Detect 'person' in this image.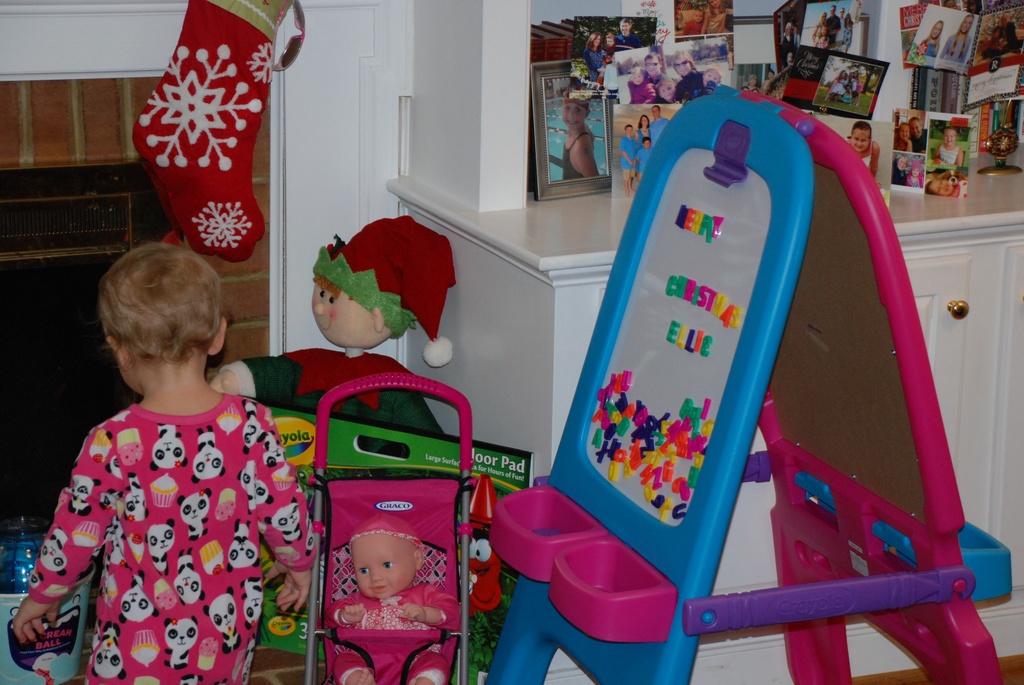
Detection: 626/65/657/103.
